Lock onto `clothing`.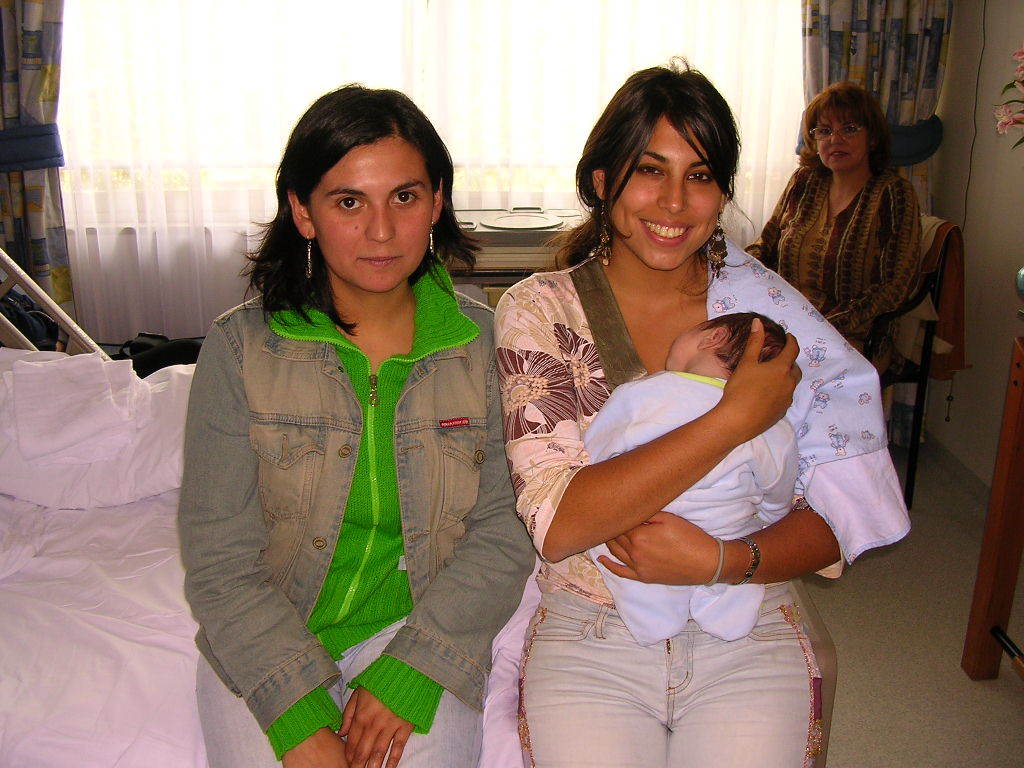
Locked: [left=570, top=368, right=797, bottom=645].
